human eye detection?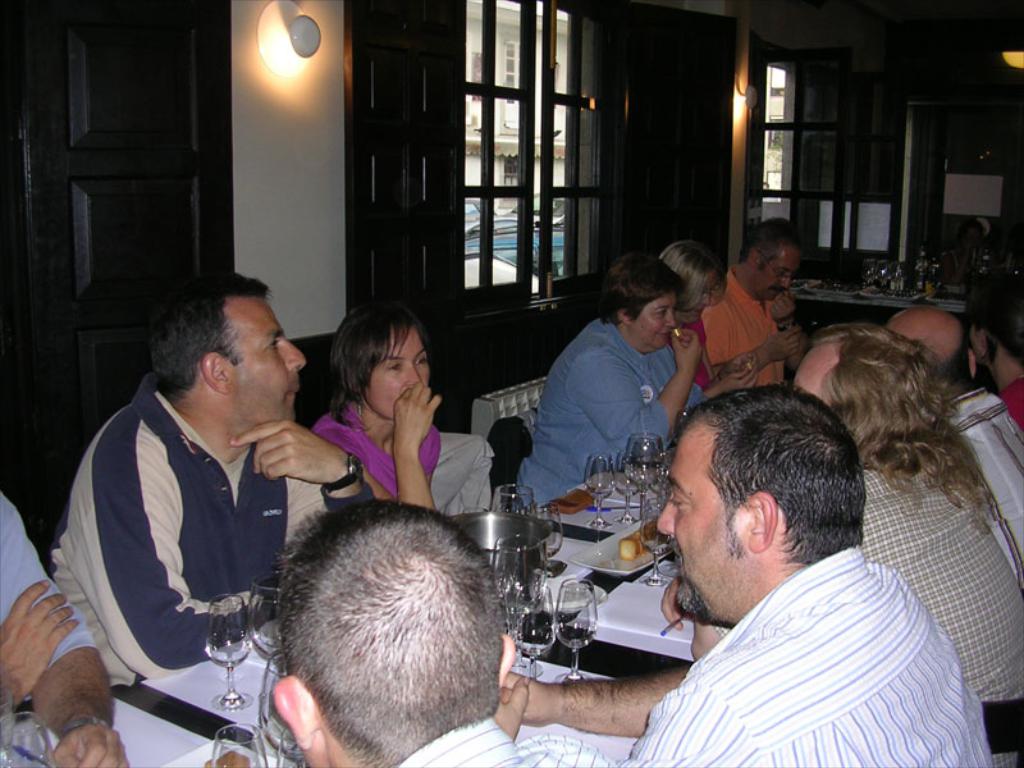
locate(260, 340, 280, 352)
